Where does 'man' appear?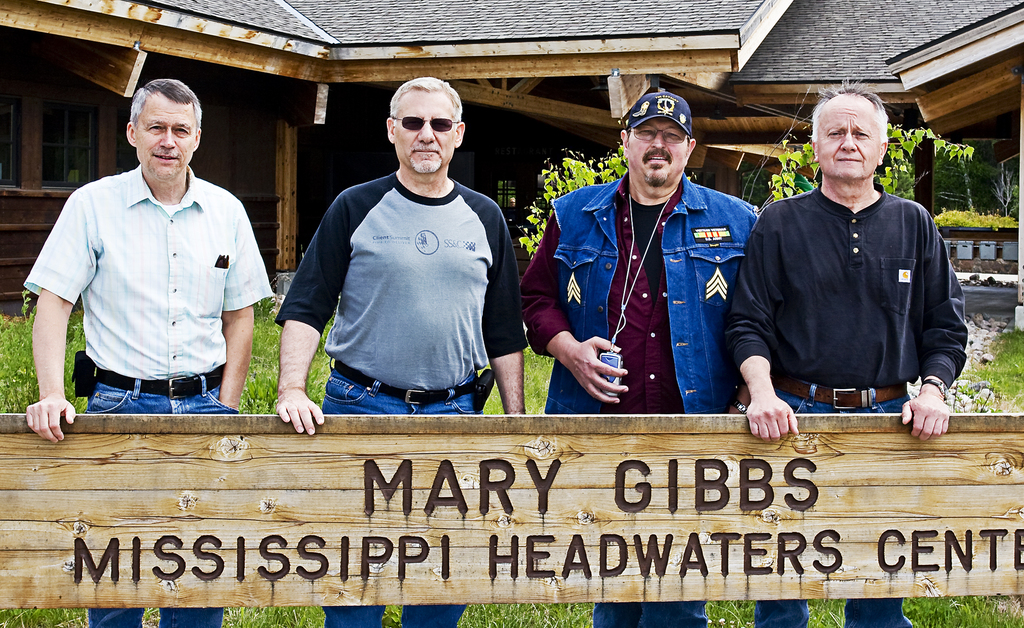
Appears at bbox=(29, 78, 271, 627).
